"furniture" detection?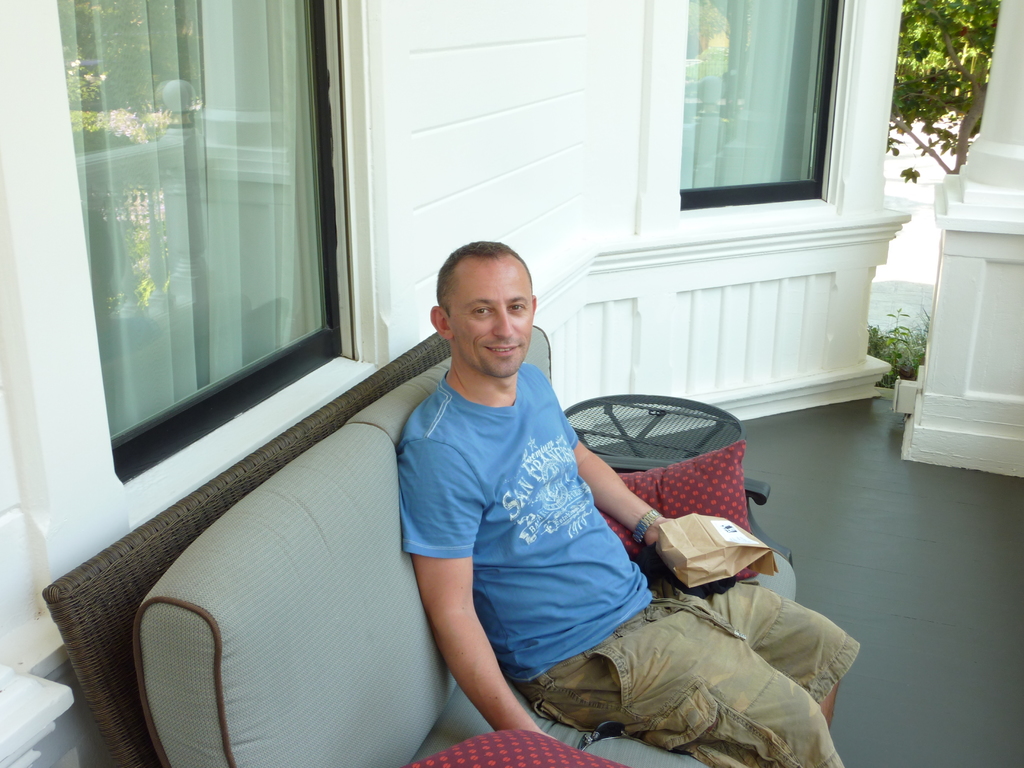
[x1=562, y1=392, x2=742, y2=460]
